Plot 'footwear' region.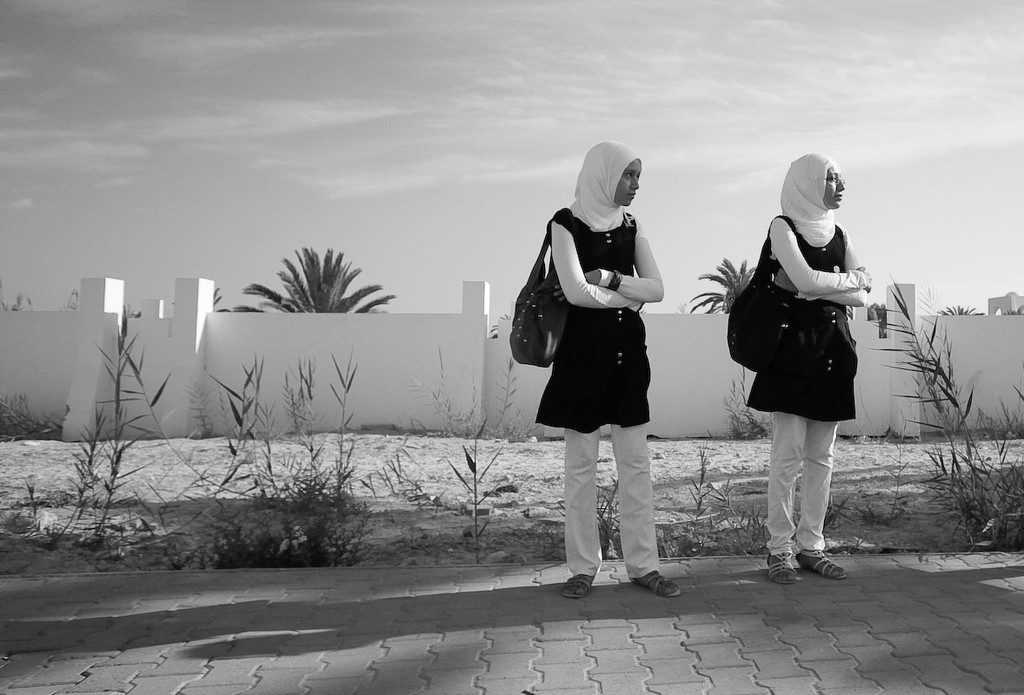
Plotted at BBox(766, 550, 795, 583).
